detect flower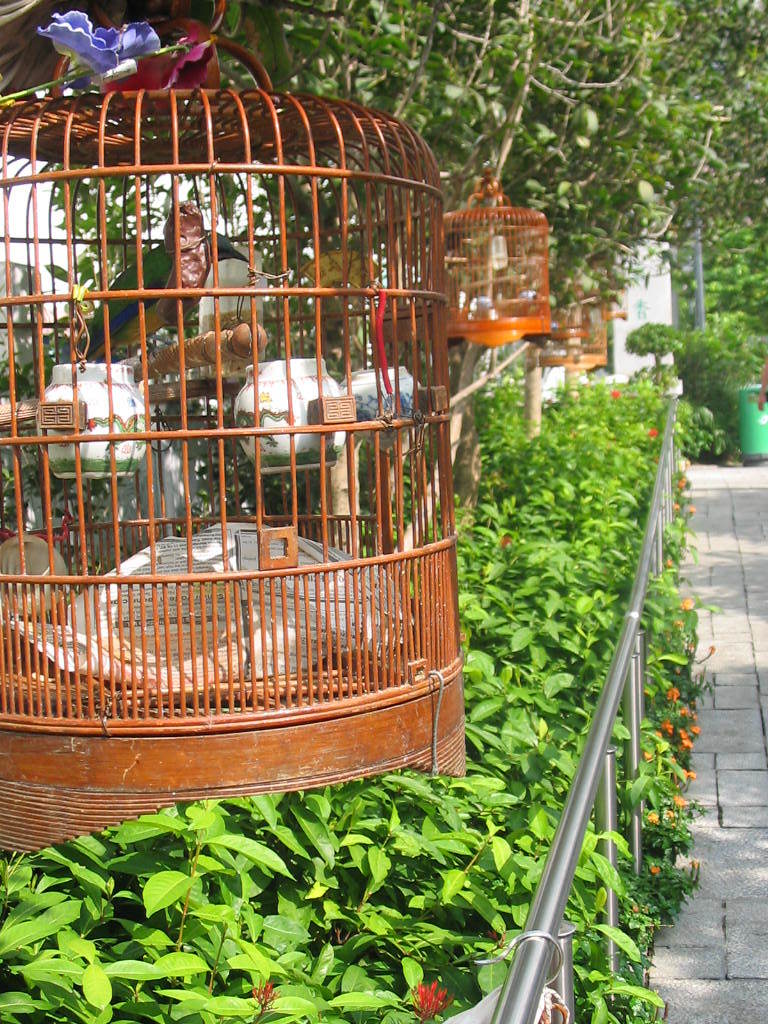
<region>250, 976, 284, 1008</region>
